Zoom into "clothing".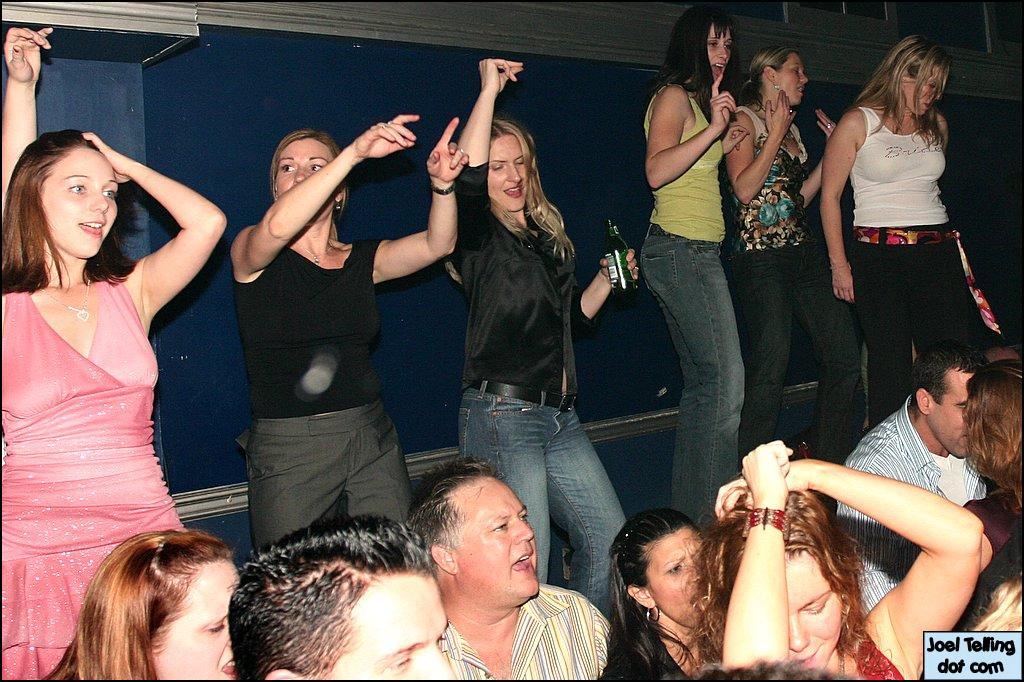
Zoom target: locate(832, 63, 982, 364).
